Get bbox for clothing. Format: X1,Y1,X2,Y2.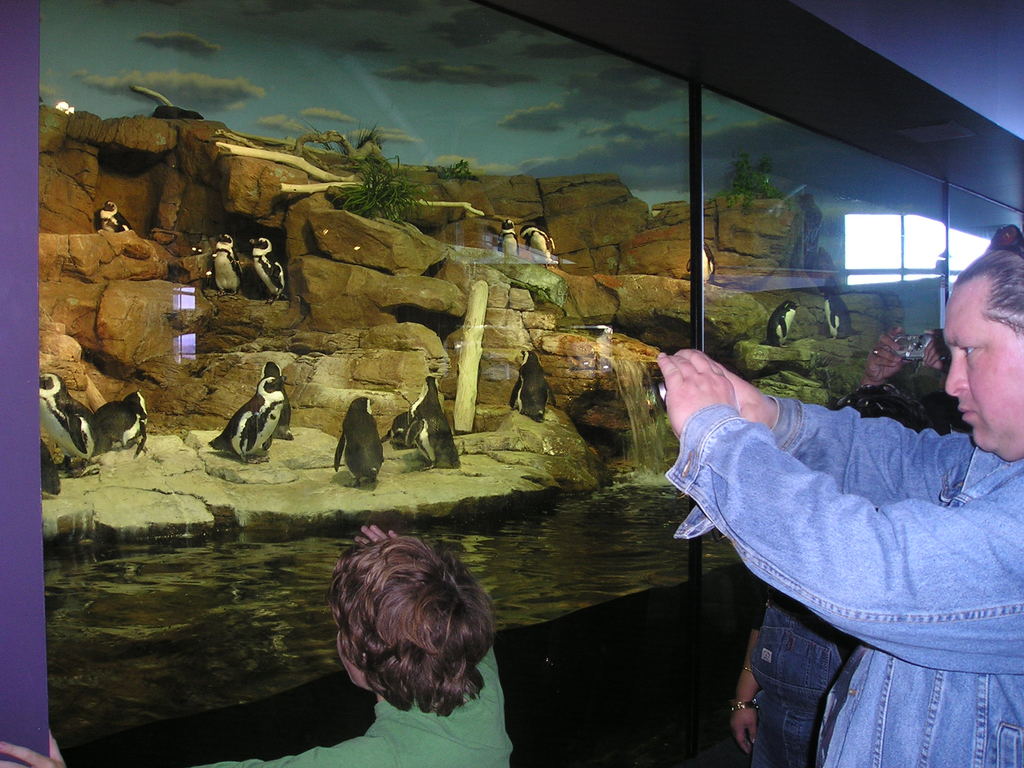
751,583,858,767.
